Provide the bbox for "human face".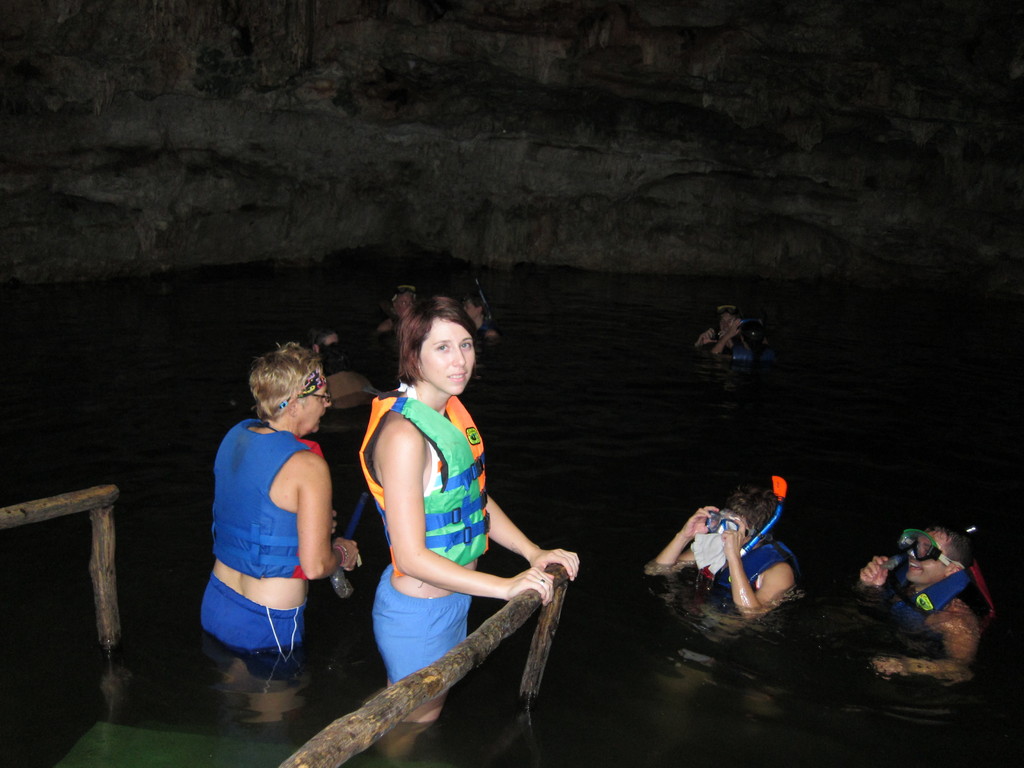
l=294, t=381, r=329, b=429.
